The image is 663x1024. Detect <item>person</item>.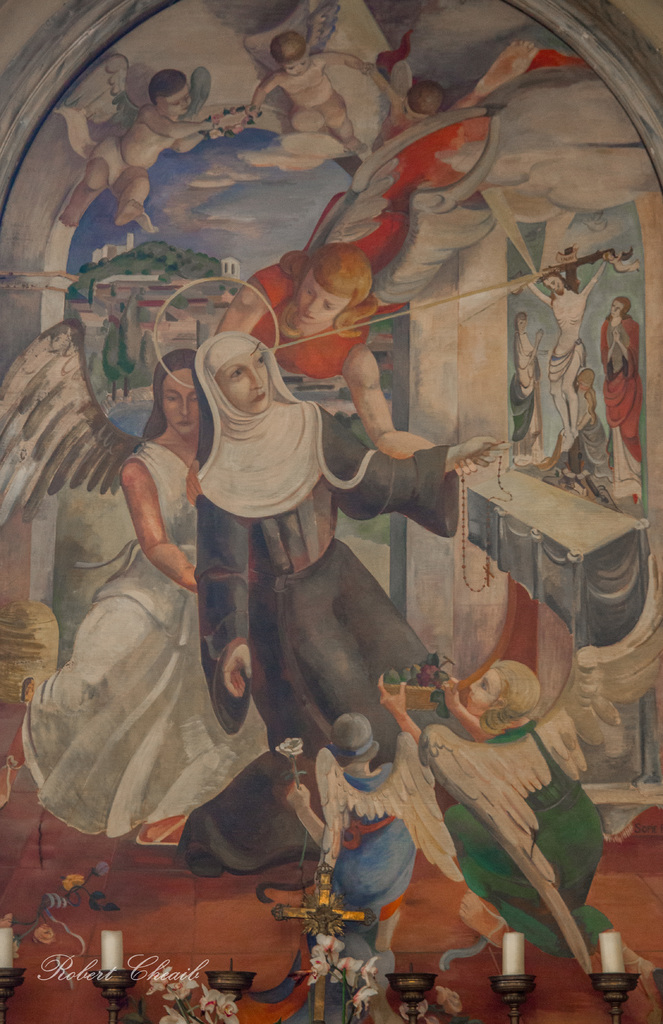
Detection: {"left": 376, "top": 652, "right": 621, "bottom": 966}.
